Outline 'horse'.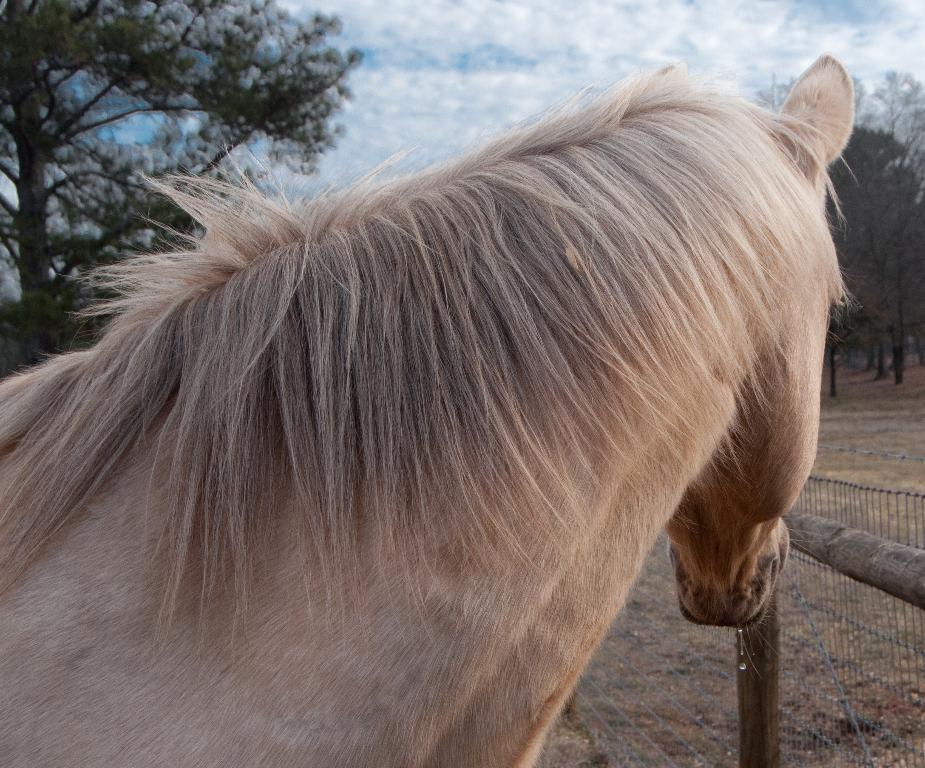
Outline: region(0, 49, 863, 767).
